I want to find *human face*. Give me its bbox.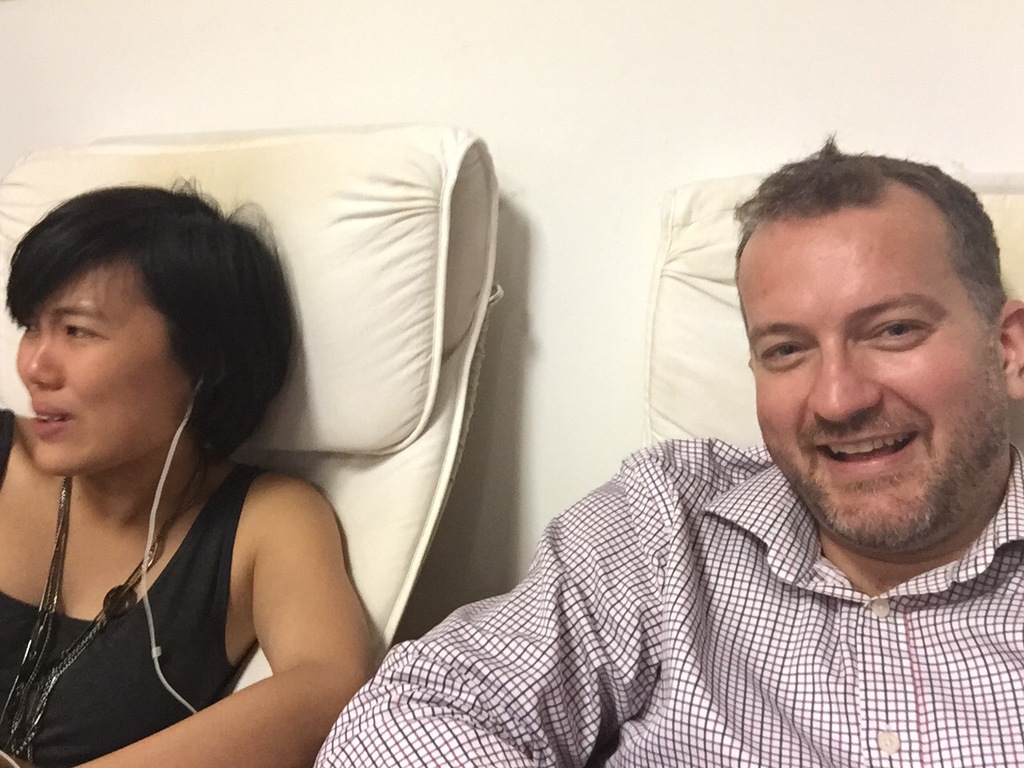
l=14, t=267, r=190, b=479.
